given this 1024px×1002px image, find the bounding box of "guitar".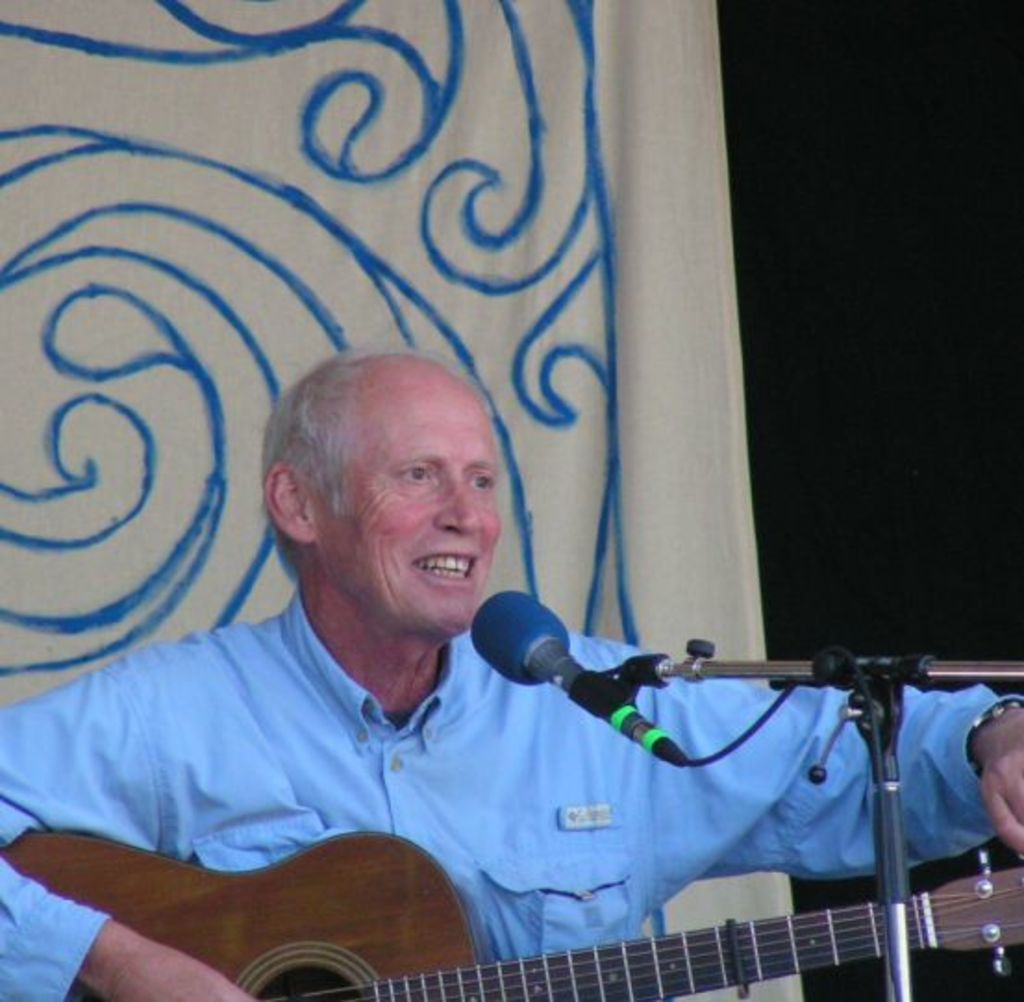
box=[2, 839, 1022, 1000].
